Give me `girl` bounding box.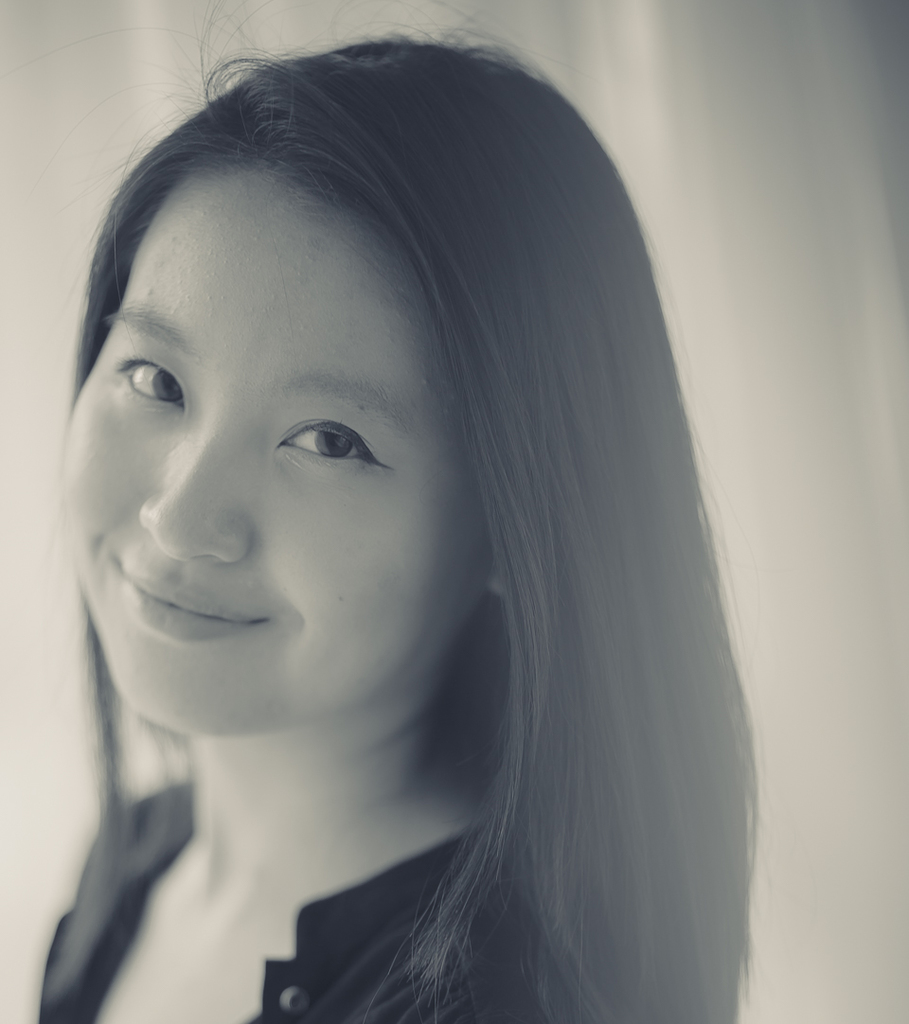
<region>39, 0, 761, 1023</region>.
